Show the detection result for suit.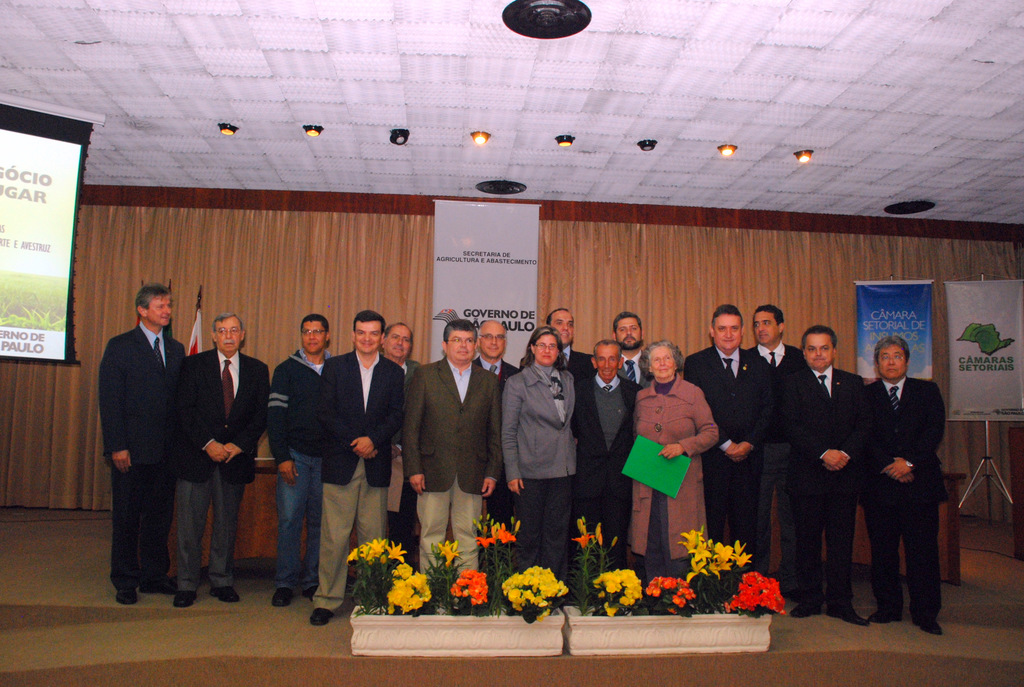
[x1=404, y1=354, x2=507, y2=580].
